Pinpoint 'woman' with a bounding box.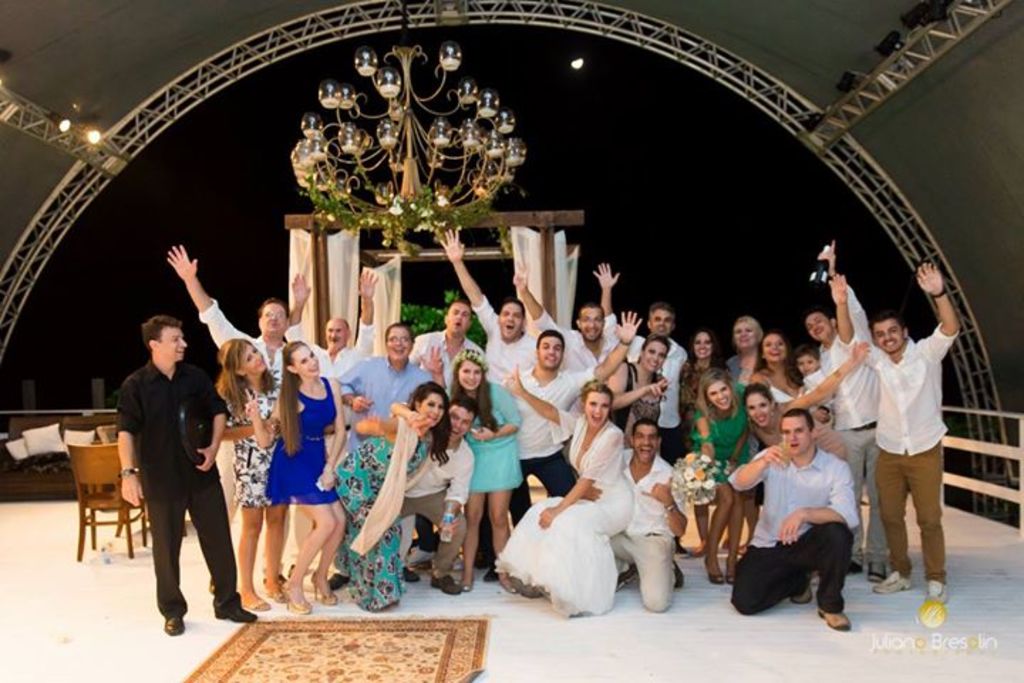
select_region(750, 330, 802, 407).
